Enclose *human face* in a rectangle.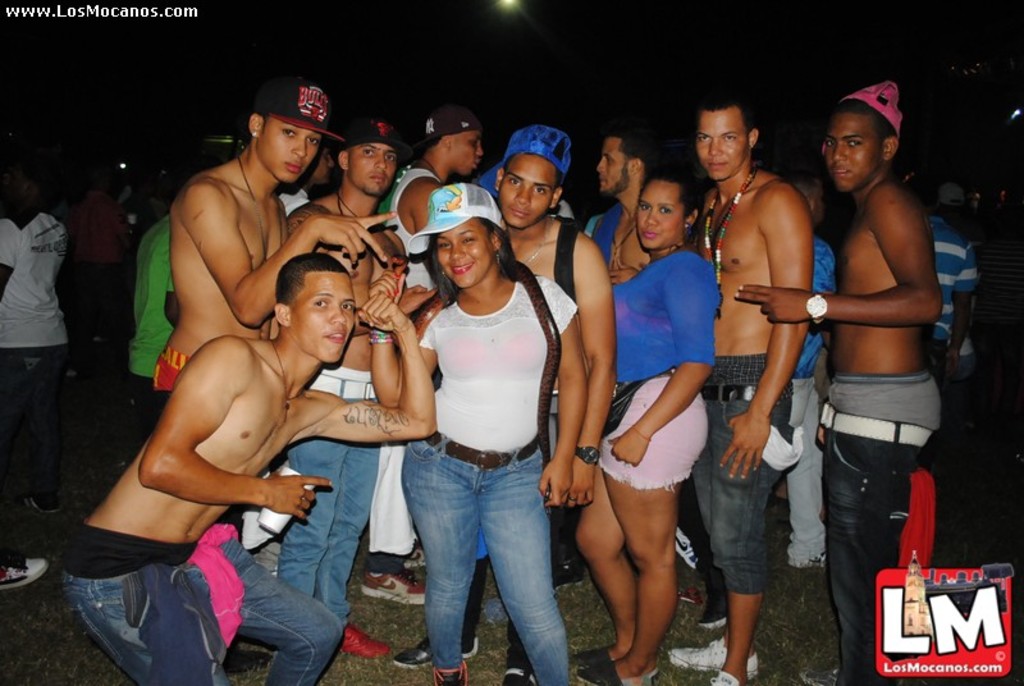
[left=694, top=105, right=751, bottom=182].
